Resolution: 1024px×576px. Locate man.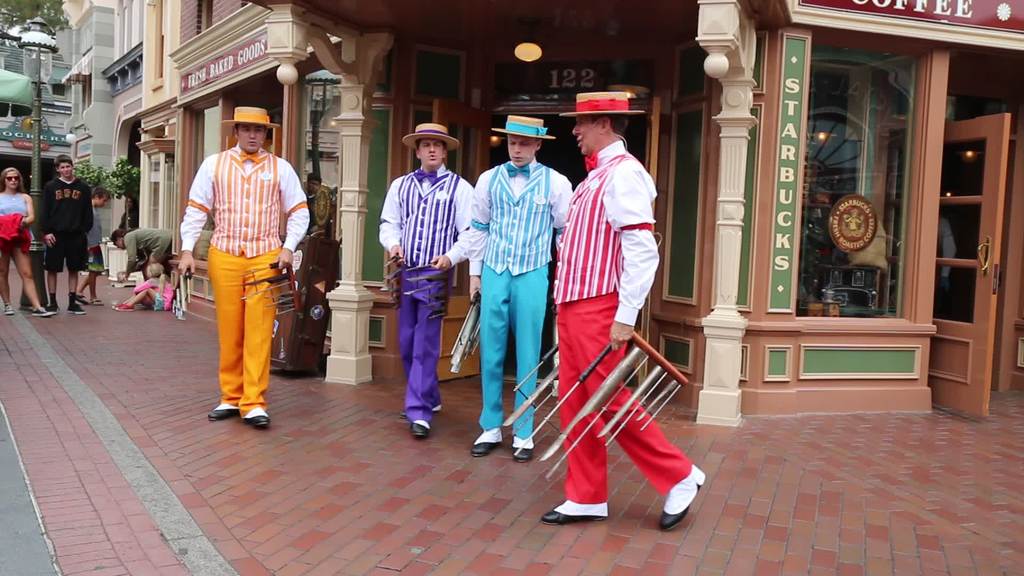
region(177, 102, 315, 430).
